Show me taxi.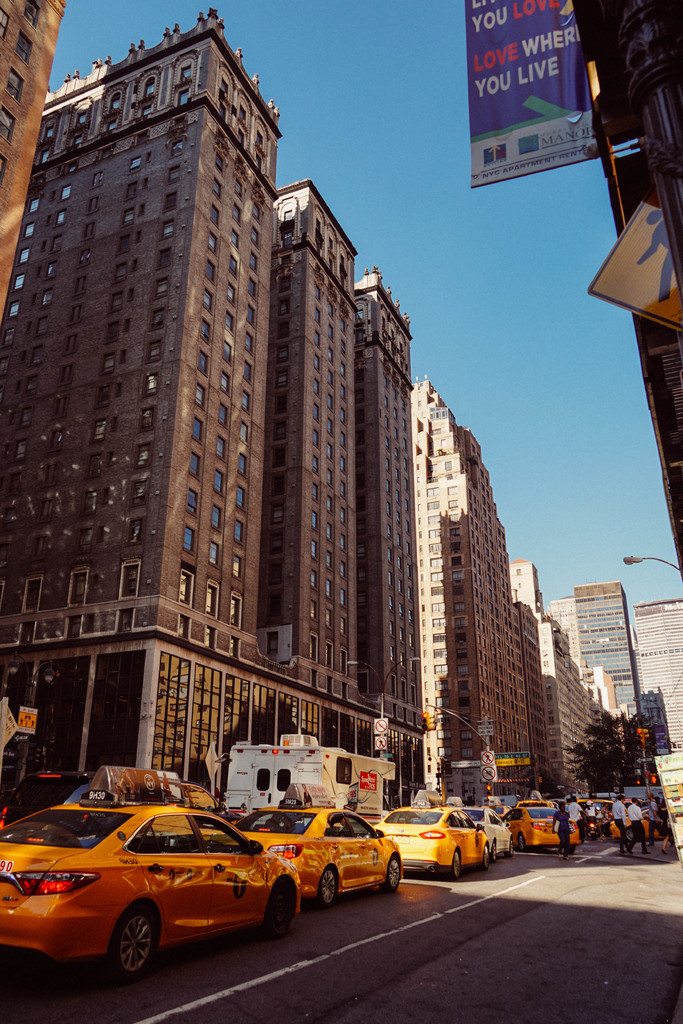
taxi is here: locate(569, 800, 638, 838).
